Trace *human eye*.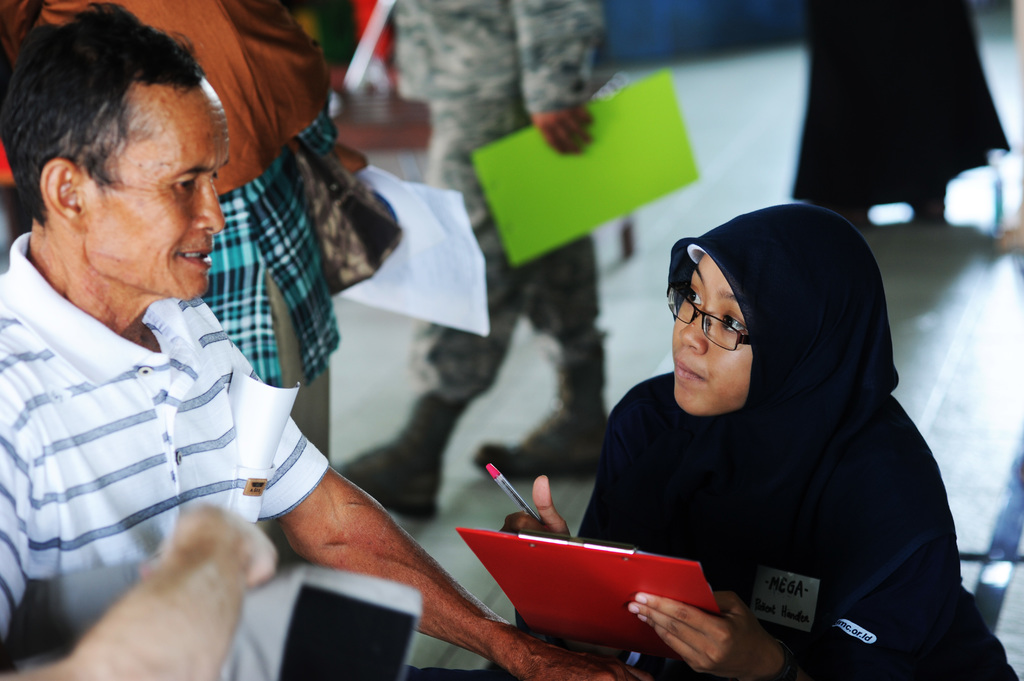
Traced to detection(687, 287, 701, 310).
